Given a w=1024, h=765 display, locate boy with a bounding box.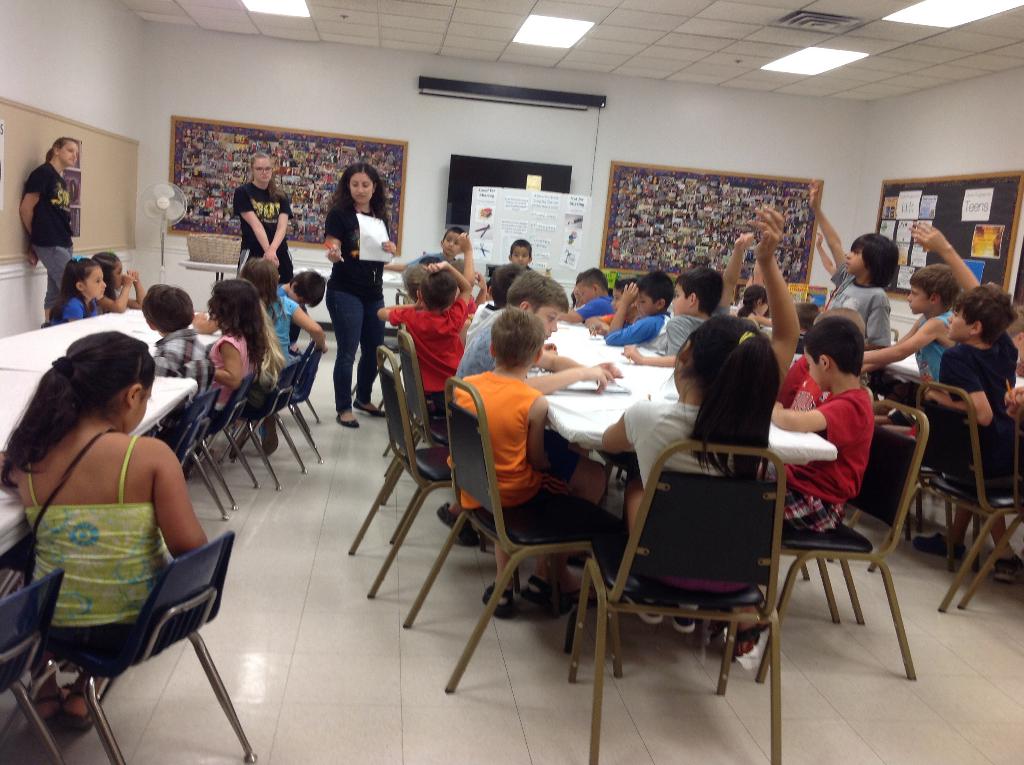
Located: bbox=(604, 270, 670, 346).
